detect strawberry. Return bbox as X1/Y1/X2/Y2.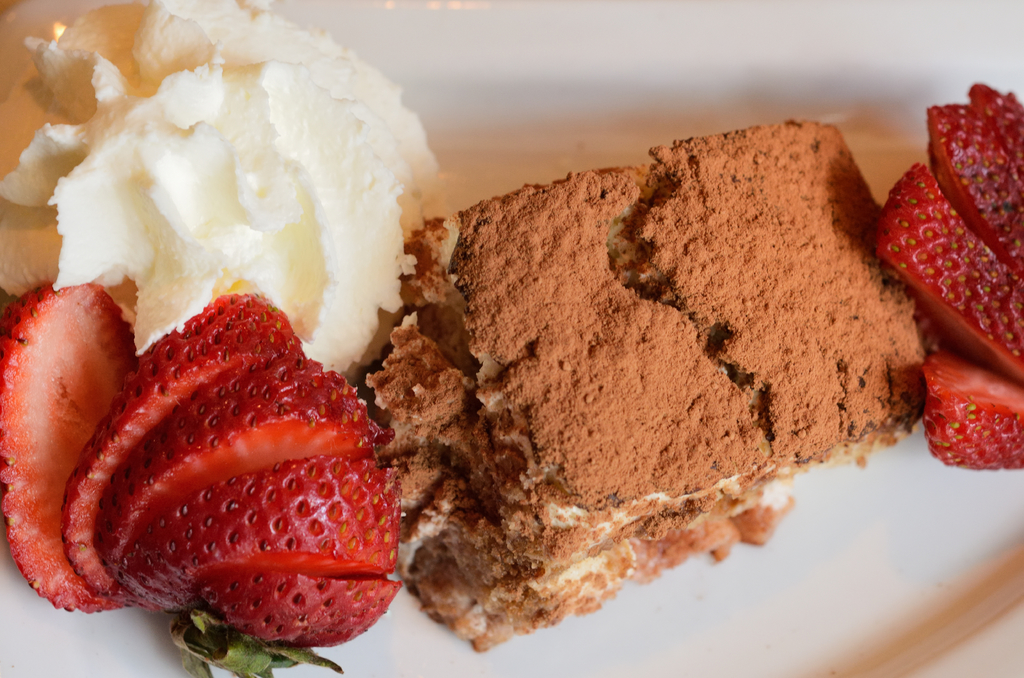
915/98/1023/303.
